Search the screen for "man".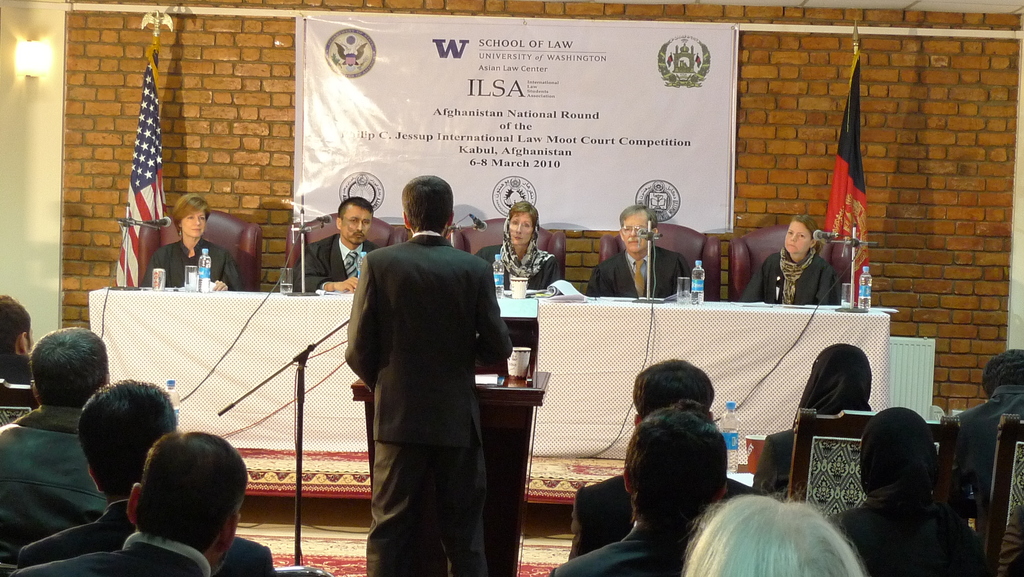
Found at 947:341:1023:492.
